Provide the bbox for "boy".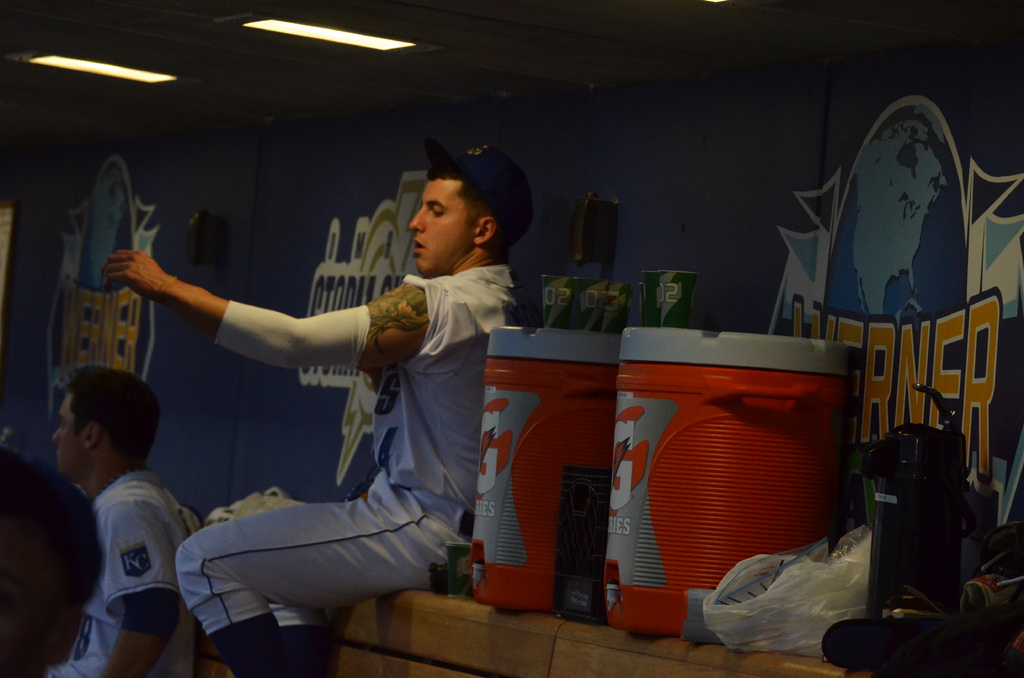
bbox(0, 453, 96, 677).
